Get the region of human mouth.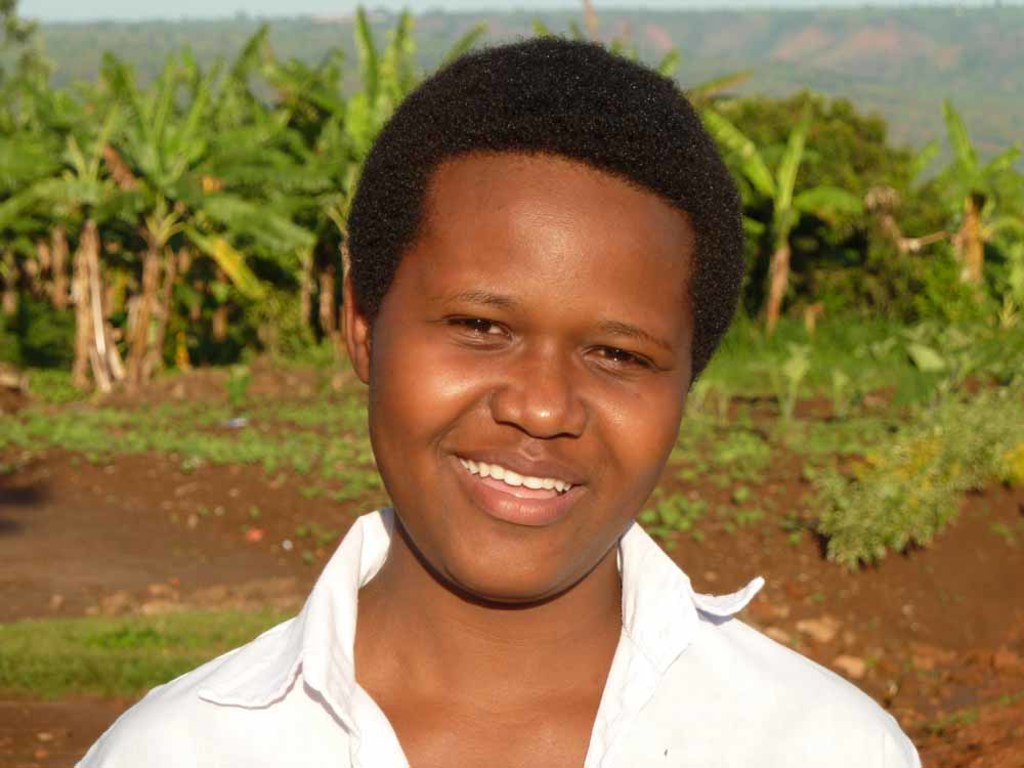
region(450, 450, 589, 518).
